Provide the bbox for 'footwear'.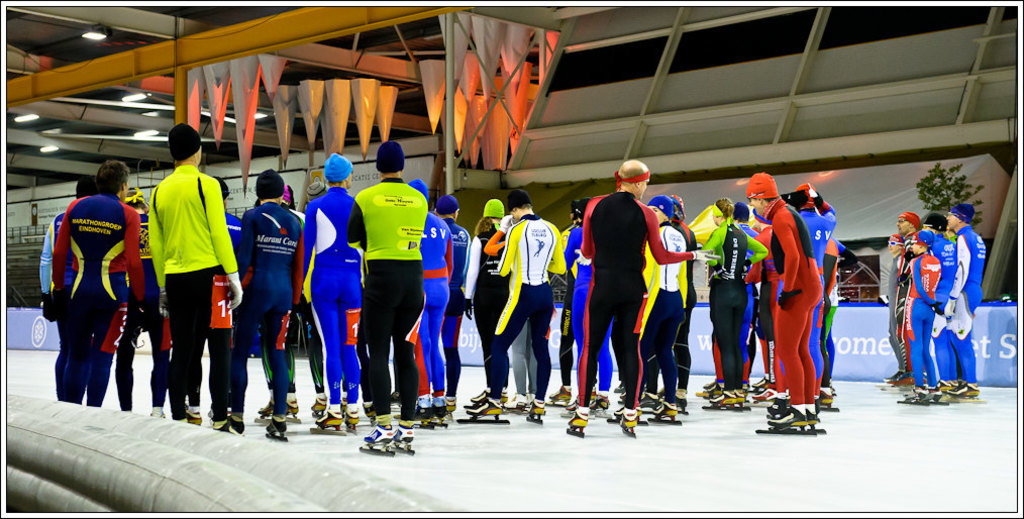
547:382:573:404.
